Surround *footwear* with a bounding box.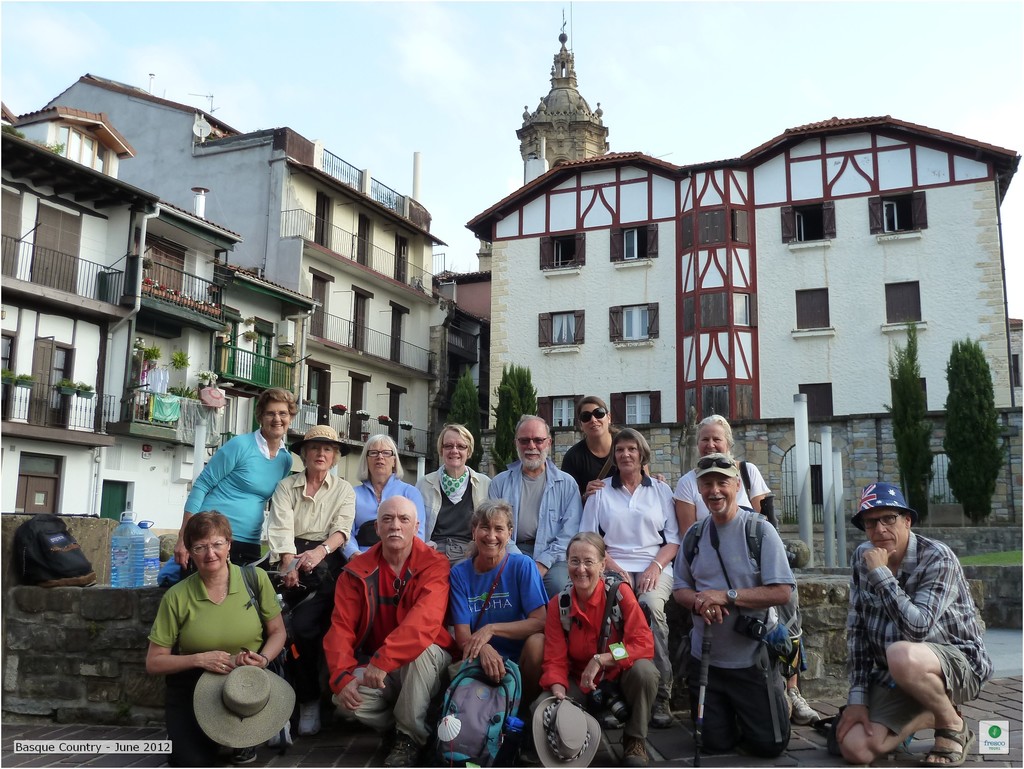
[611,696,629,725].
